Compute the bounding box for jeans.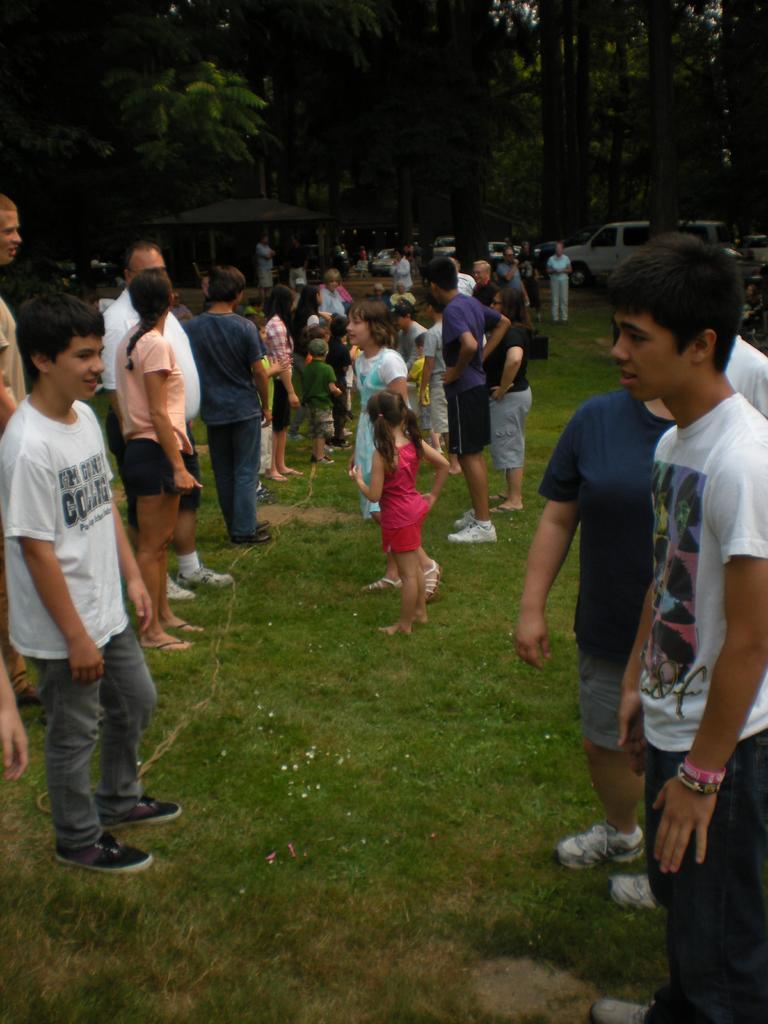
33 623 156 854.
